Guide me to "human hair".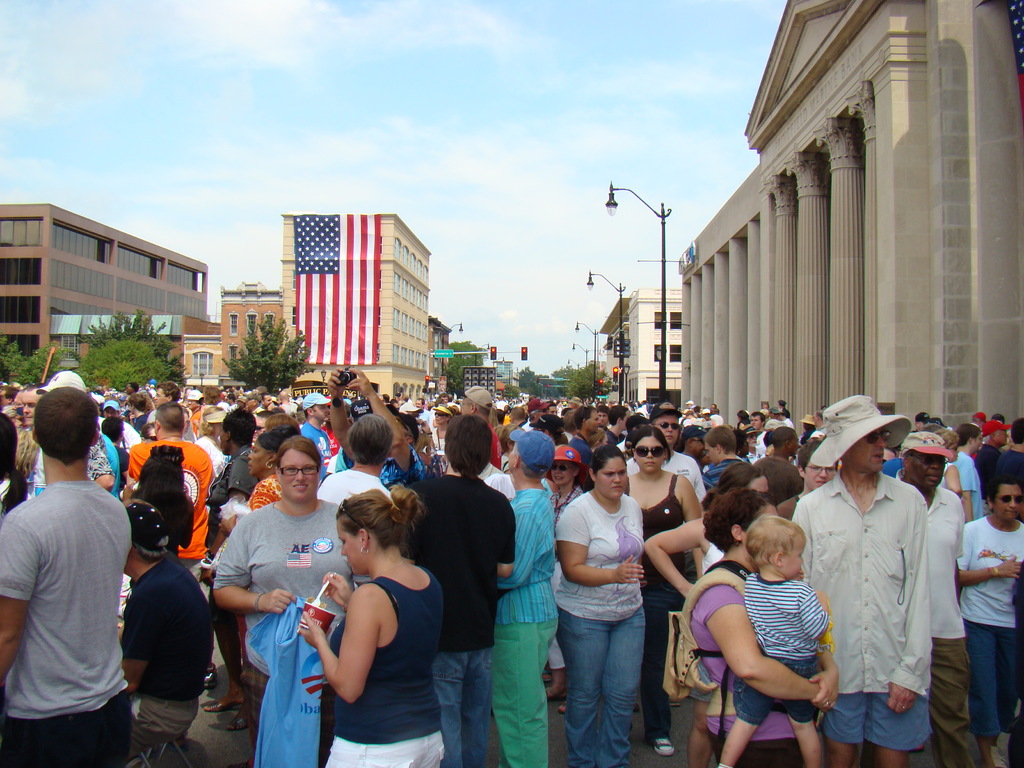
Guidance: {"x1": 0, "y1": 411, "x2": 28, "y2": 520}.
